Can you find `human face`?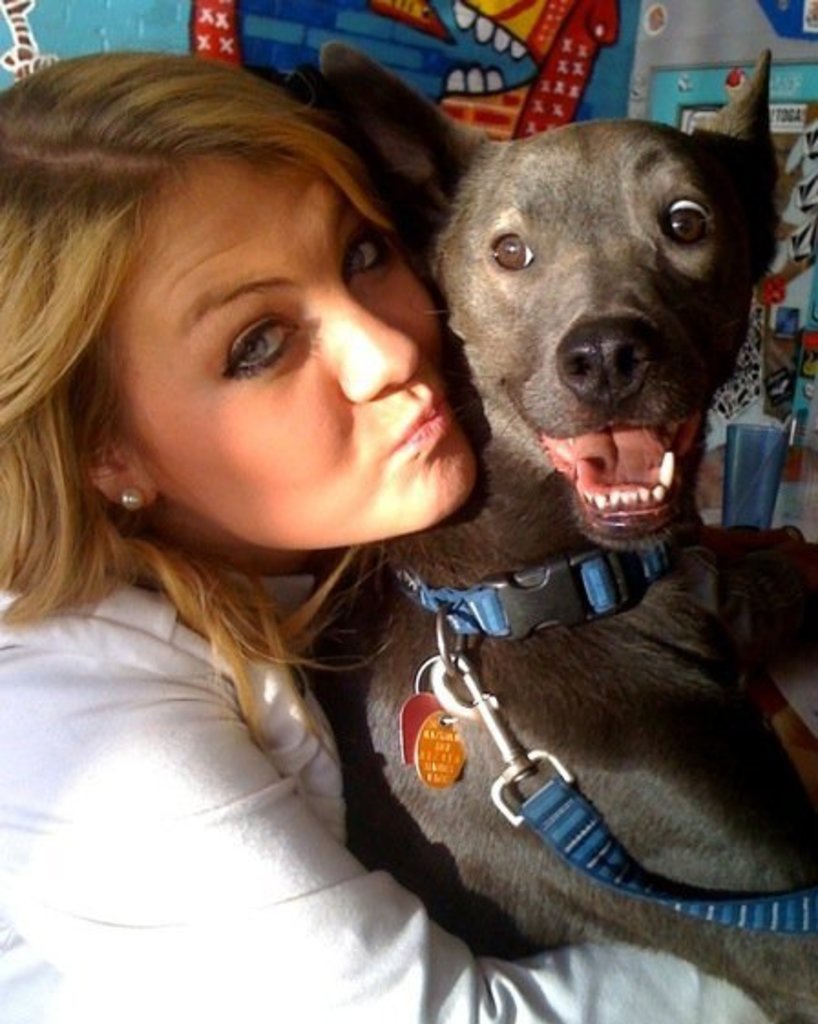
Yes, bounding box: [x1=91, y1=153, x2=486, y2=544].
